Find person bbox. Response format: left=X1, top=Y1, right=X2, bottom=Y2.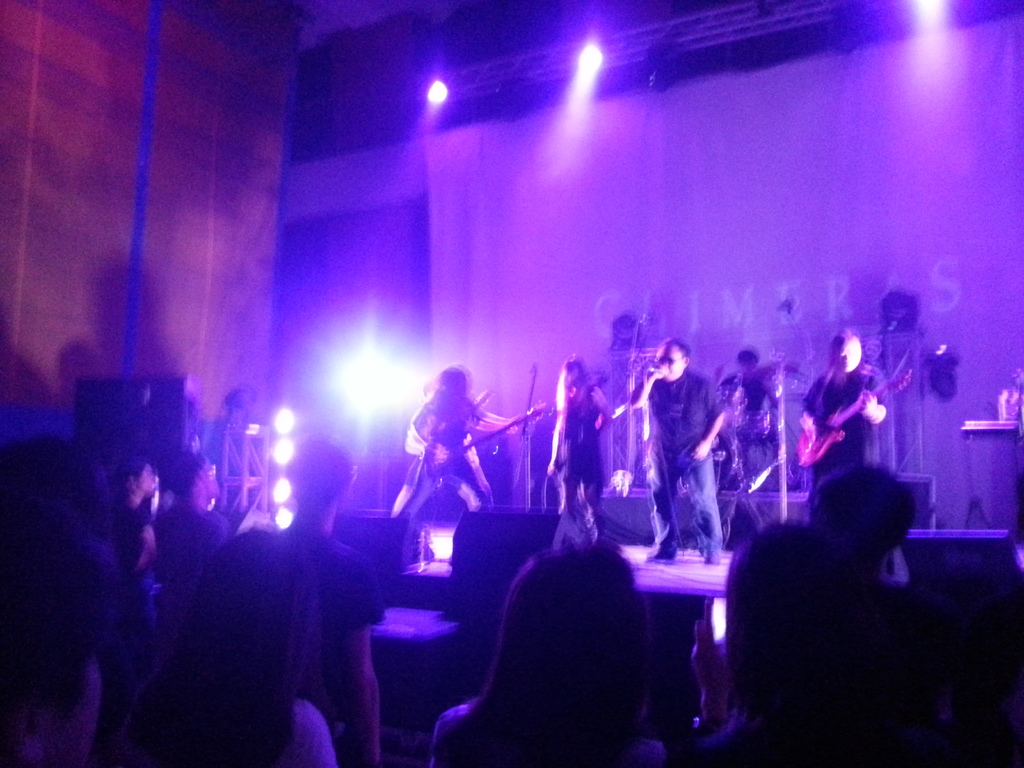
left=280, top=438, right=386, bottom=767.
